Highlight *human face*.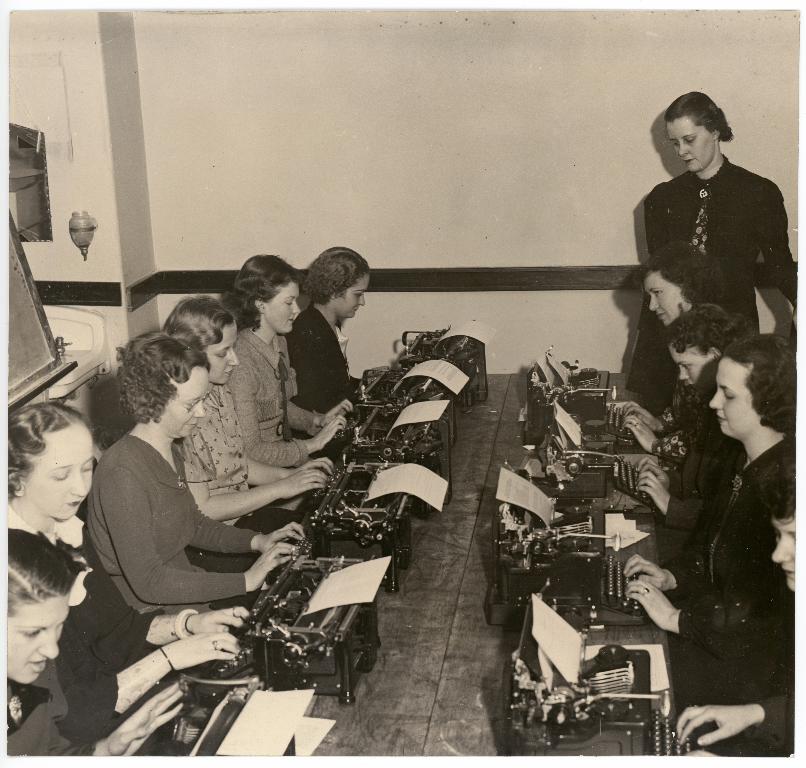
Highlighted region: {"left": 770, "top": 513, "right": 803, "bottom": 594}.
